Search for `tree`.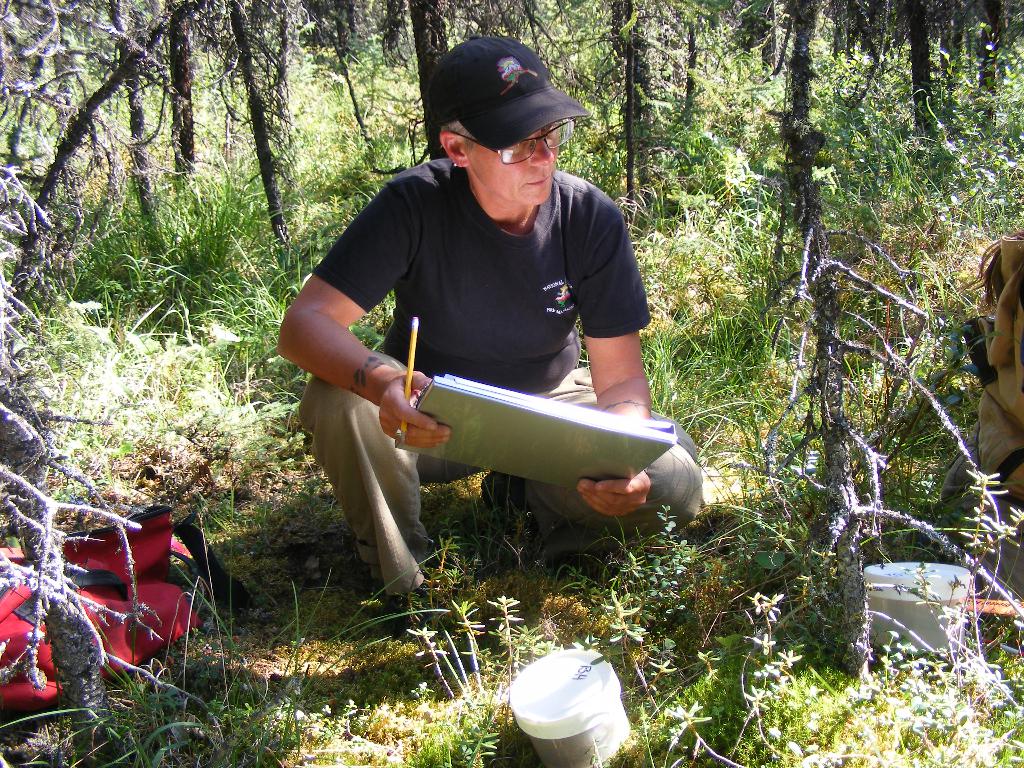
Found at select_region(759, 0, 872, 682).
